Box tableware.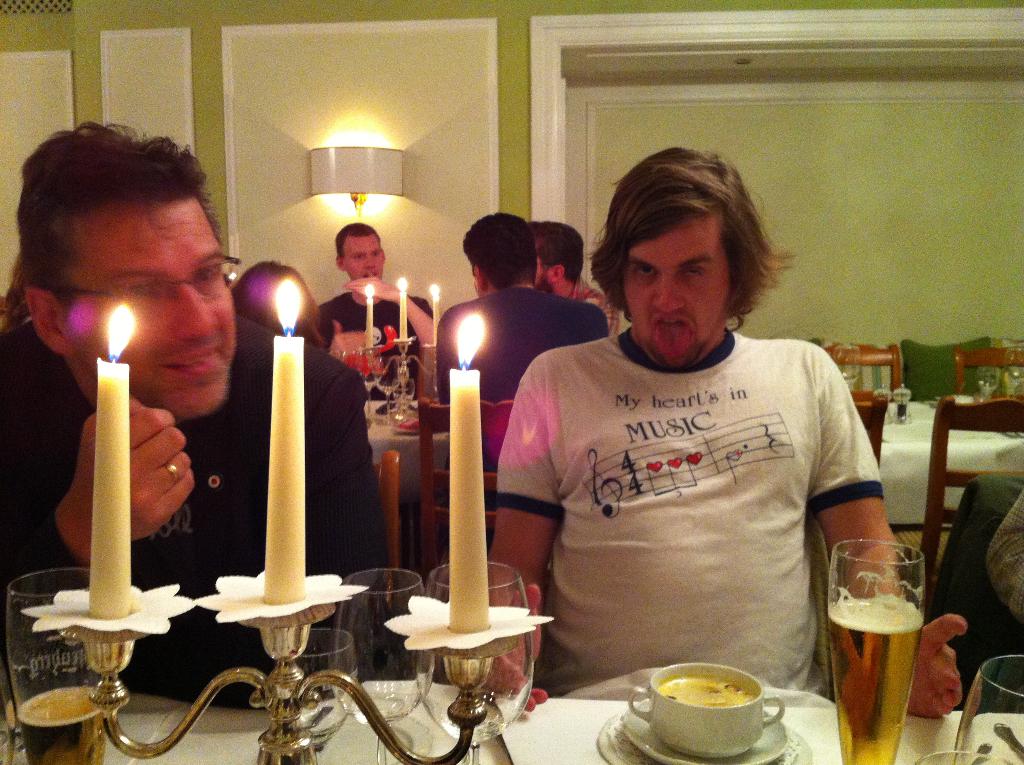
x1=290 y1=622 x2=371 y2=764.
